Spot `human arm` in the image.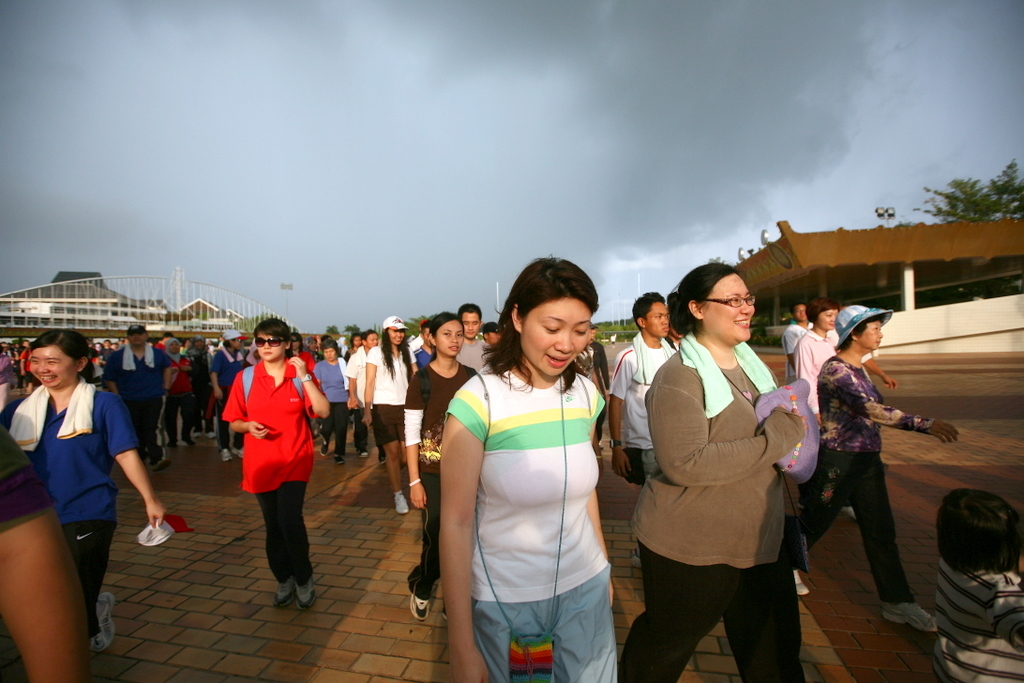
`human arm` found at [601, 344, 608, 386].
